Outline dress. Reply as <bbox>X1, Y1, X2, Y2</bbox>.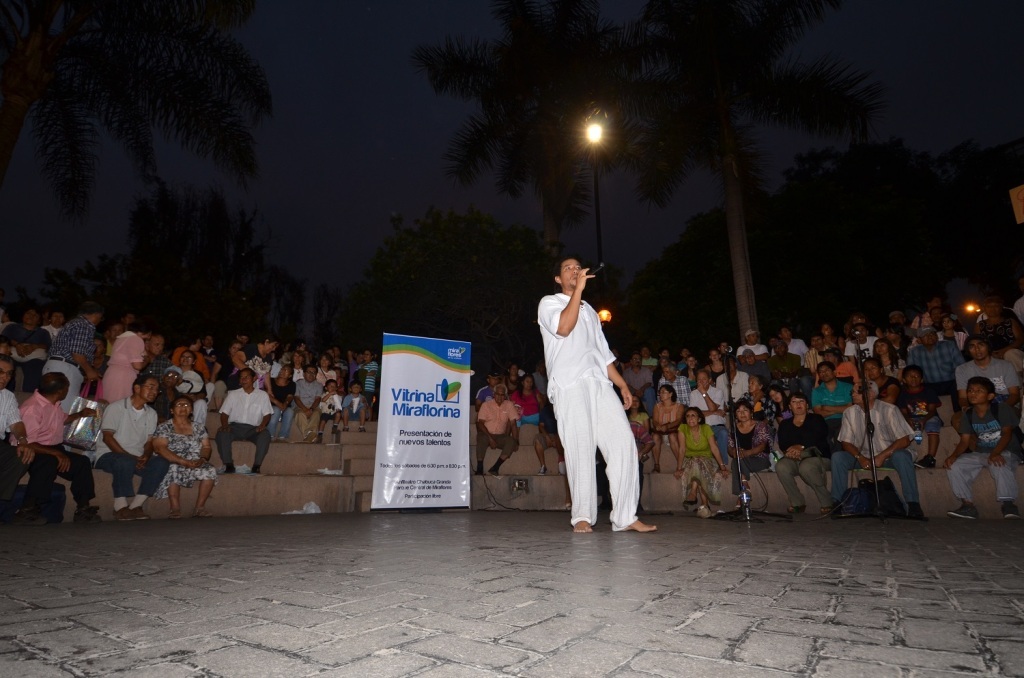
<bbox>152, 418, 211, 493</bbox>.
